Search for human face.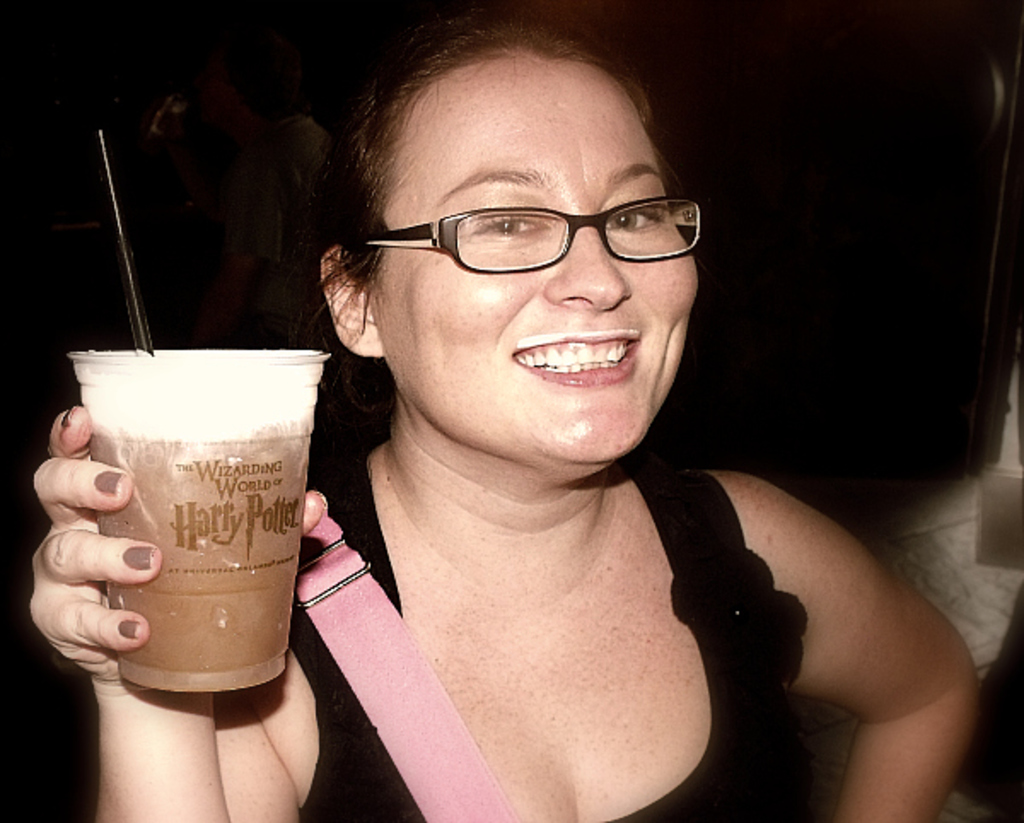
Found at detection(370, 39, 708, 458).
